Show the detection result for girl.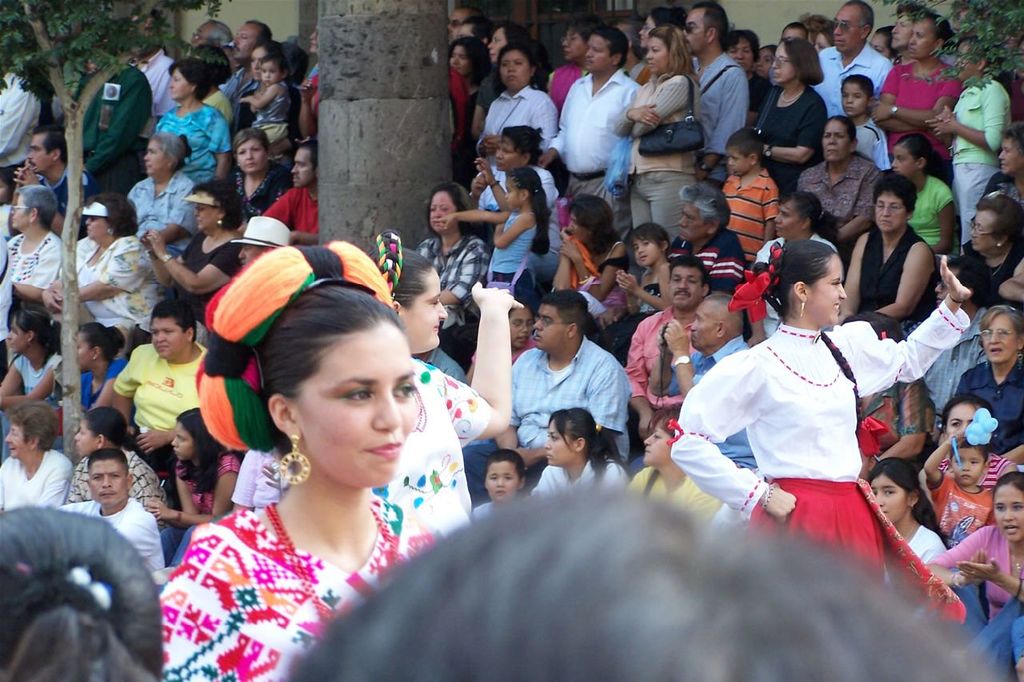
Rect(625, 405, 726, 518).
